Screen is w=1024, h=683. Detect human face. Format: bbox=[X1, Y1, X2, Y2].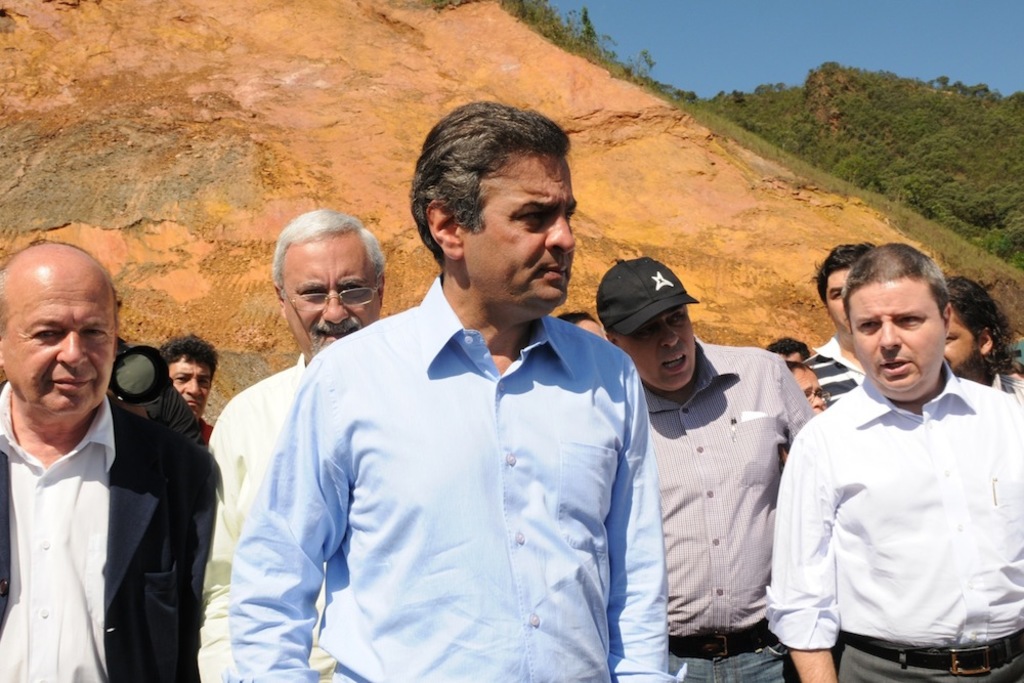
bbox=[0, 272, 121, 402].
